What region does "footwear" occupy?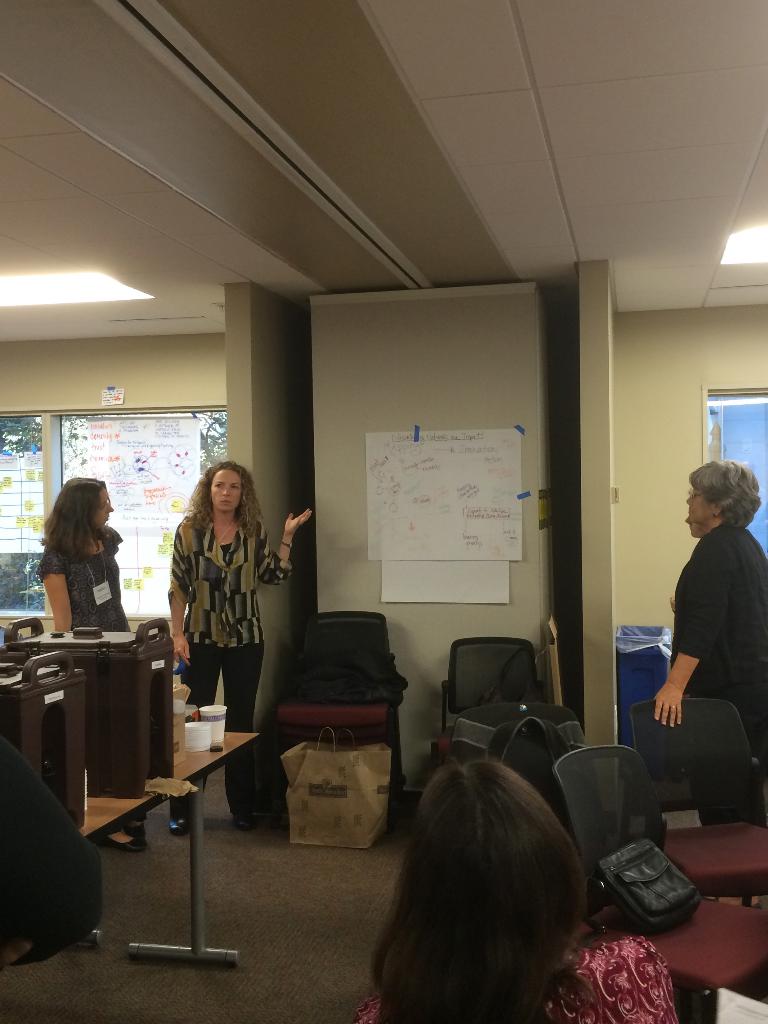
{"left": 168, "top": 808, "right": 197, "bottom": 841}.
